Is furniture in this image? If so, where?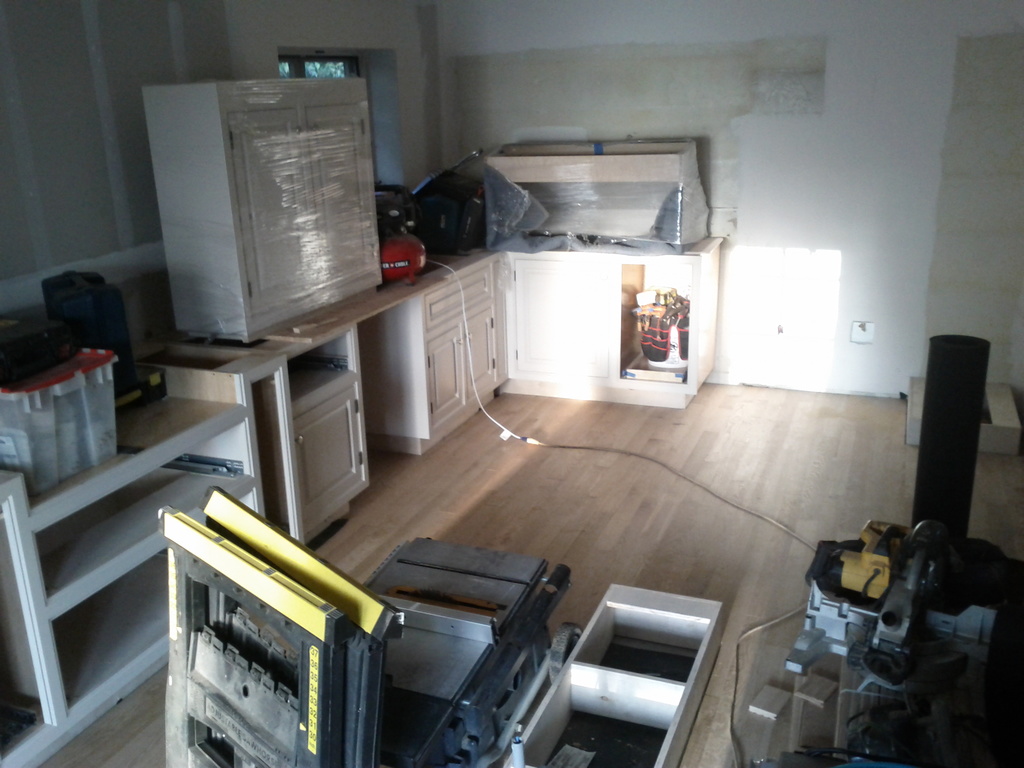
Yes, at (x1=141, y1=233, x2=723, y2=546).
